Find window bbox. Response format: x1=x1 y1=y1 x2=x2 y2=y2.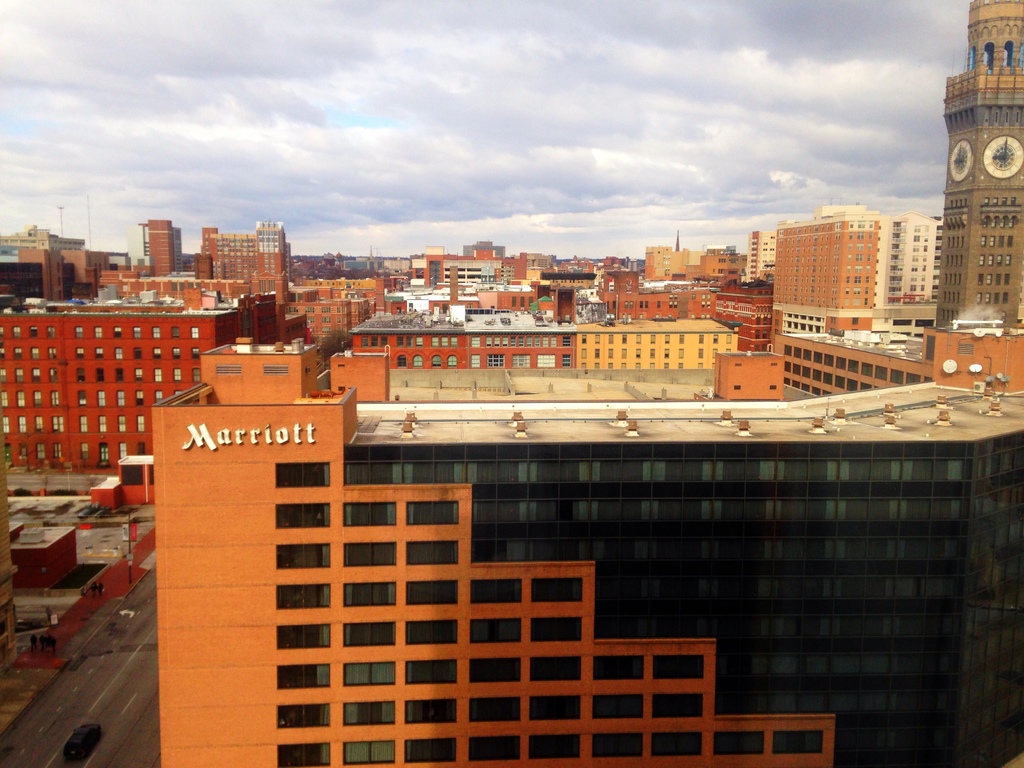
x1=53 y1=444 x2=63 y2=463.
